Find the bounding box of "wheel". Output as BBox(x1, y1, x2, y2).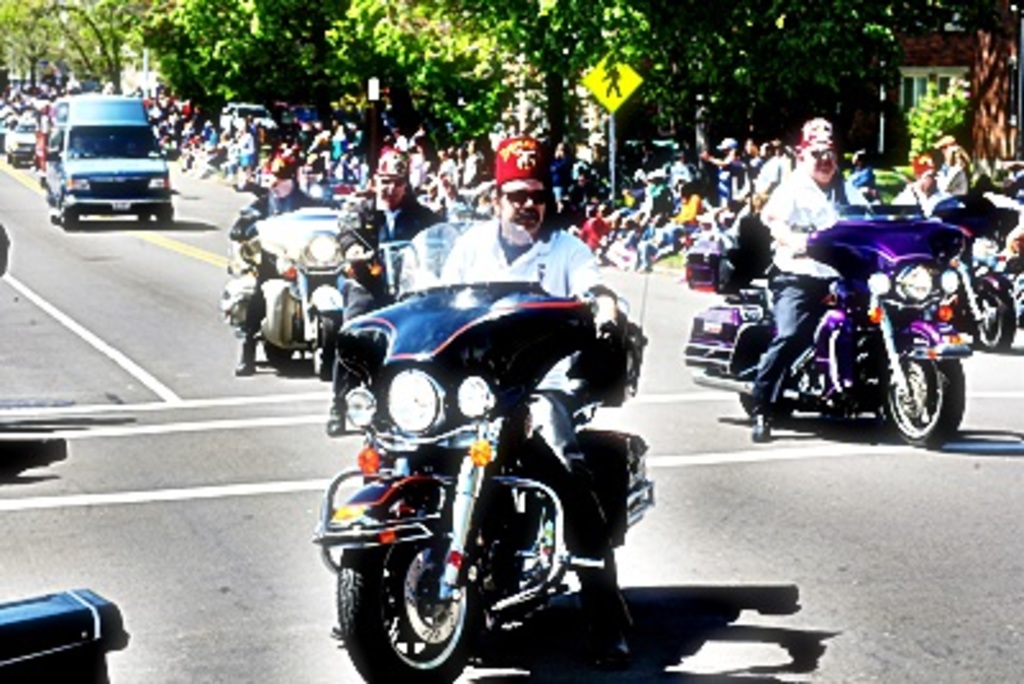
BBox(952, 279, 1021, 348).
